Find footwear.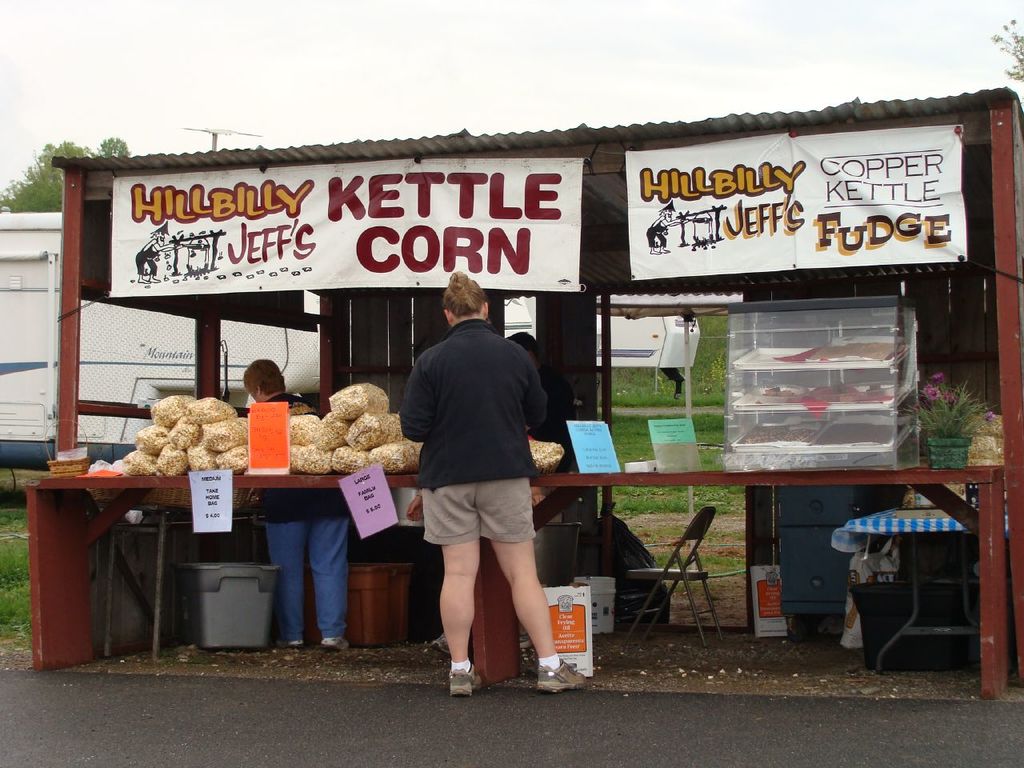
(left=326, top=631, right=349, bottom=649).
